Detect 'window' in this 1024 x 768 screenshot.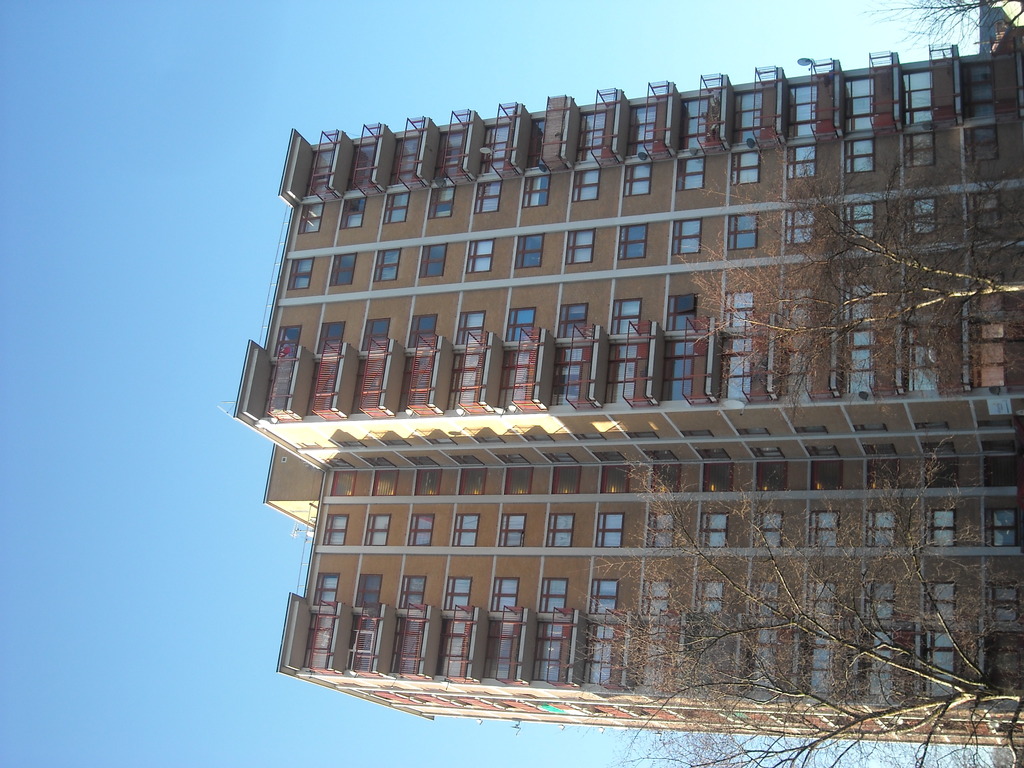
Detection: select_region(381, 190, 408, 223).
